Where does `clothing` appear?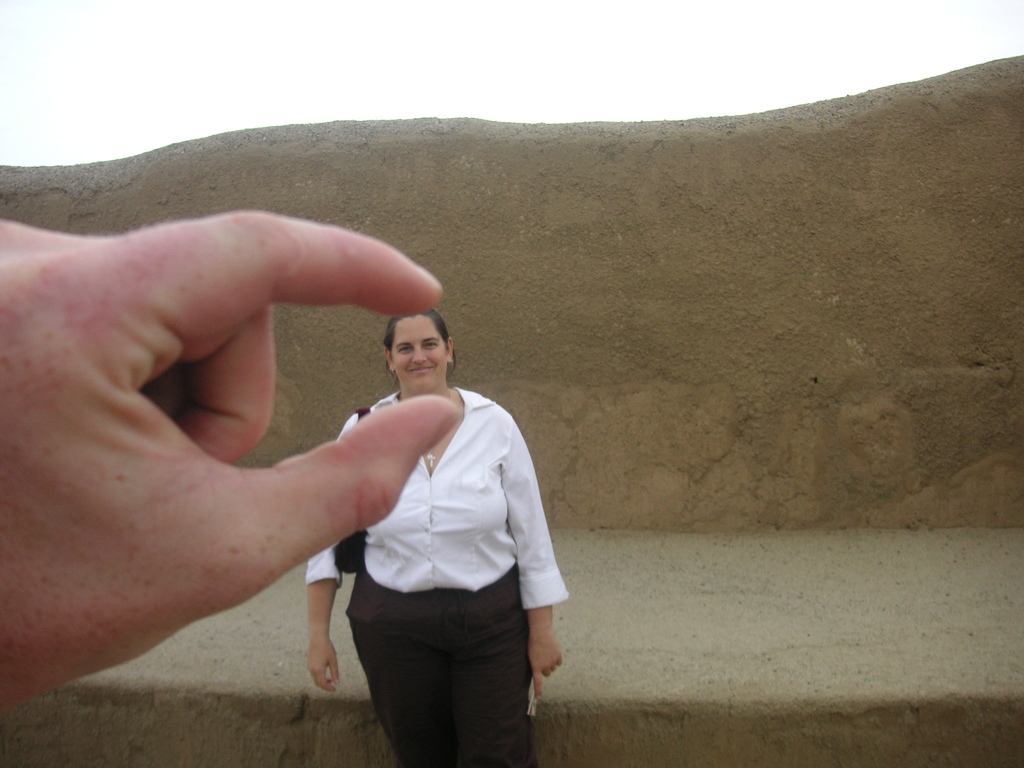
Appears at x1=341 y1=580 x2=533 y2=767.
